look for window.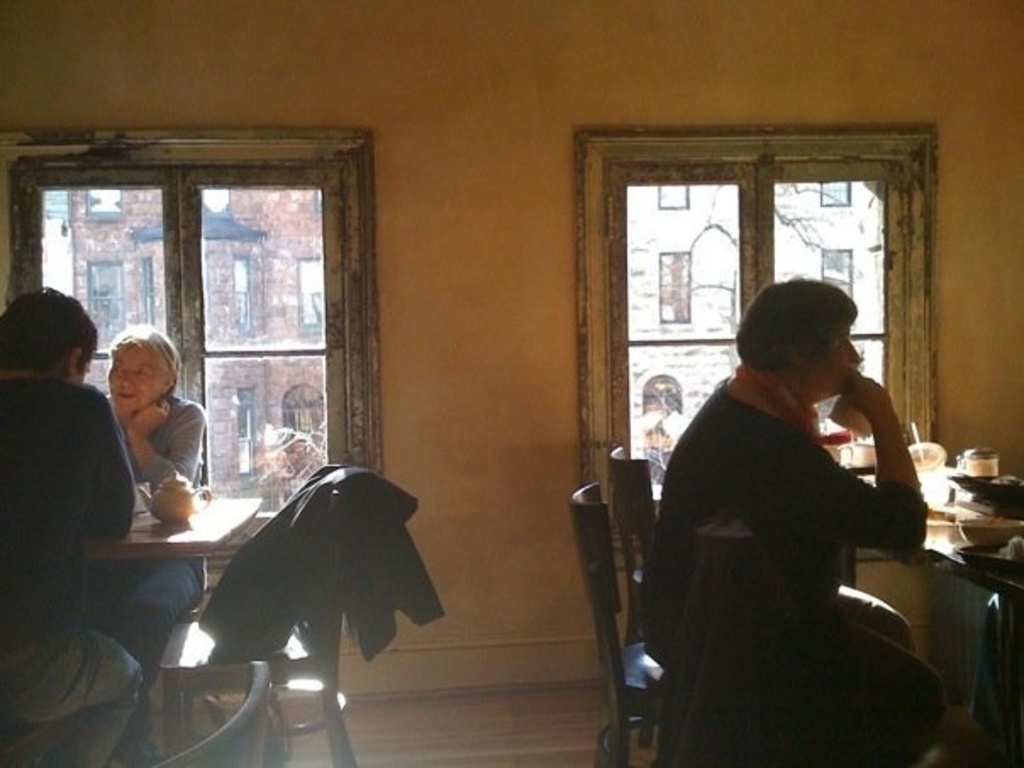
Found: locate(0, 119, 363, 597).
